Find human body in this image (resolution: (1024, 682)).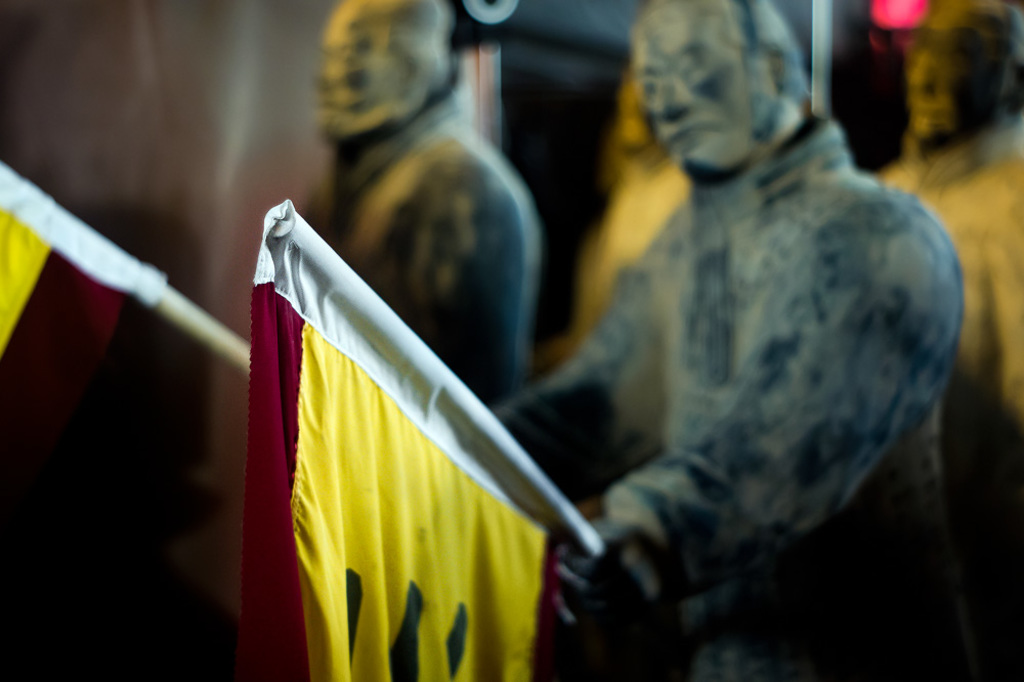
region(564, 144, 707, 351).
